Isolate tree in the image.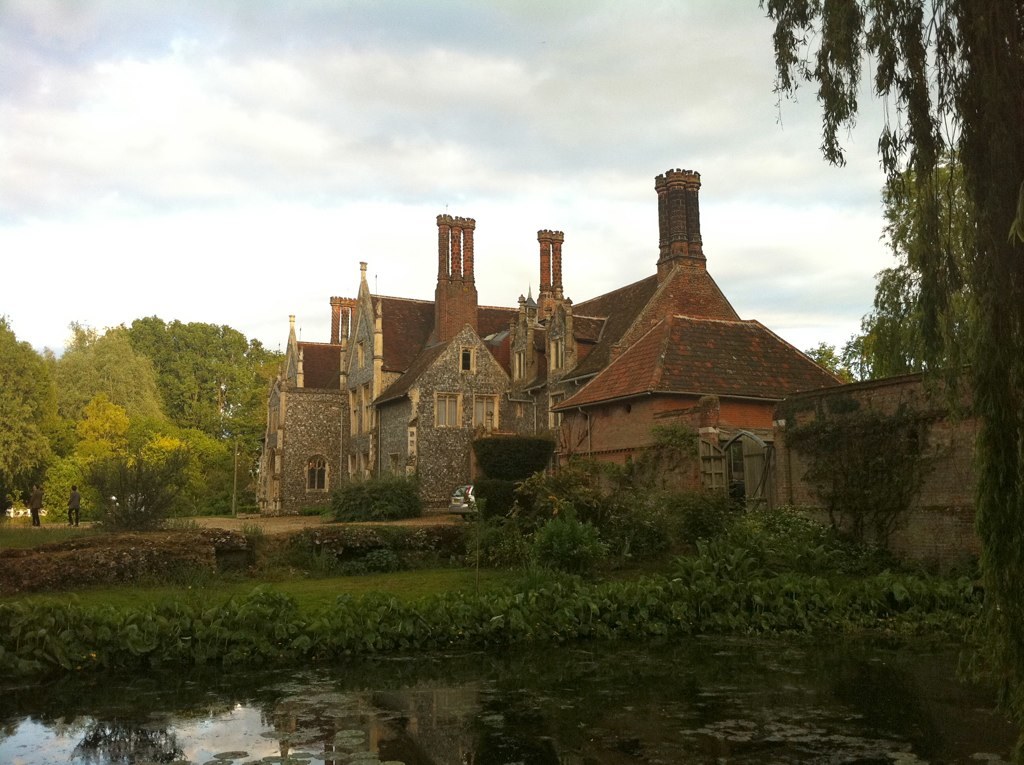
Isolated region: (left=0, top=307, right=289, bottom=538).
